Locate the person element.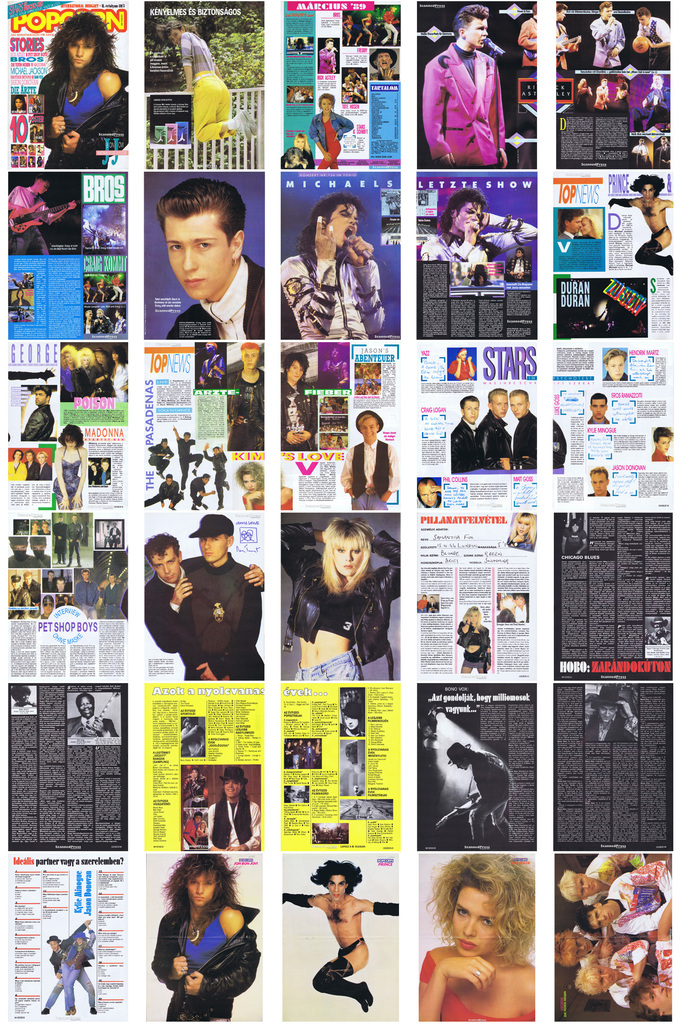
Element bbox: {"x1": 571, "y1": 857, "x2": 678, "y2": 939}.
